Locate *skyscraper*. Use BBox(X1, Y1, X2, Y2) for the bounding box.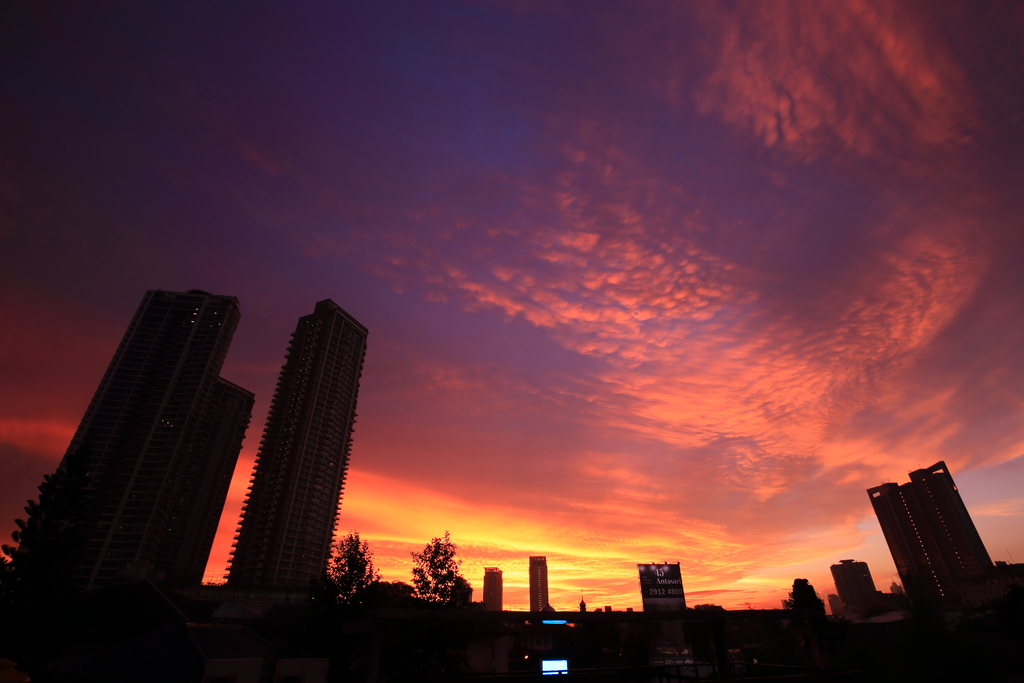
BBox(476, 566, 506, 619).
